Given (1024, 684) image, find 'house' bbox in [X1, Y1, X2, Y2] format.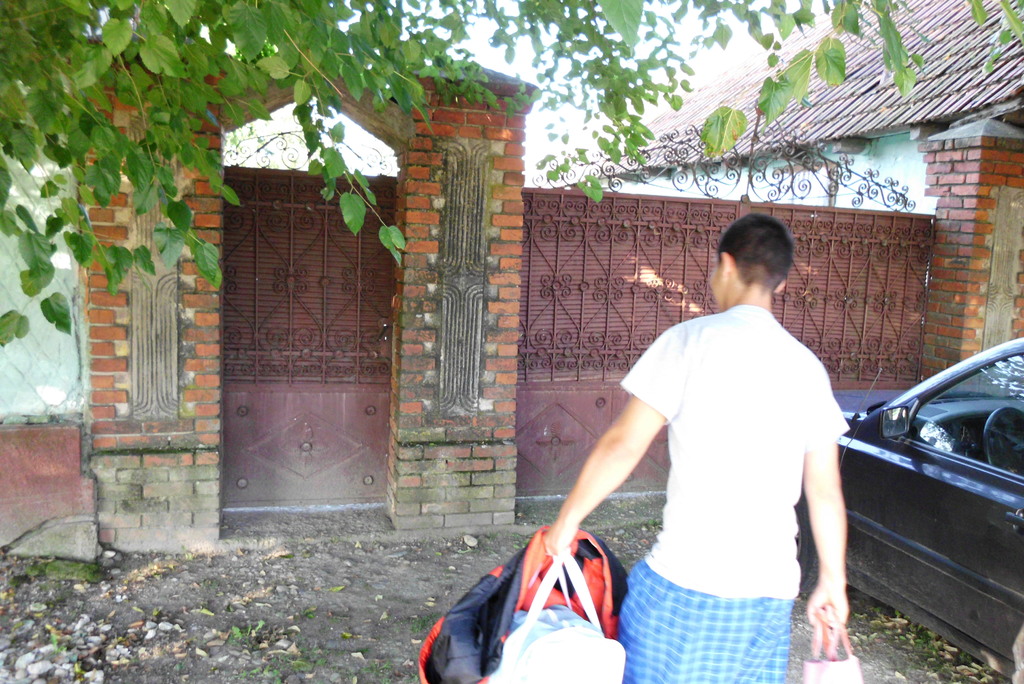
[538, 0, 1023, 379].
